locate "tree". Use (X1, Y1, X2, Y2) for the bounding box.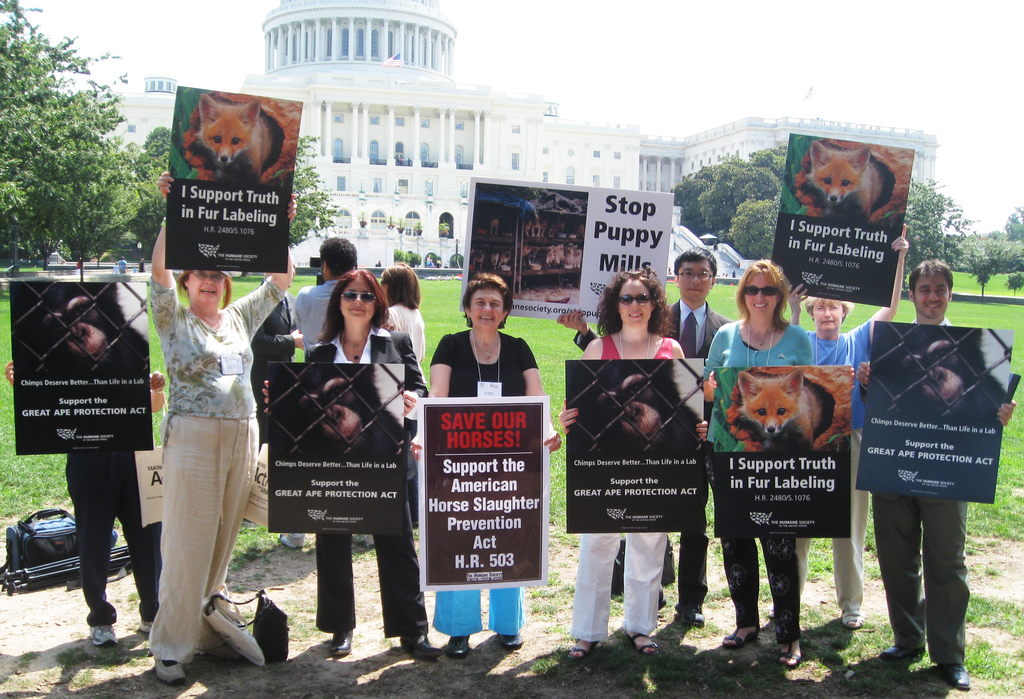
(1002, 204, 1023, 248).
